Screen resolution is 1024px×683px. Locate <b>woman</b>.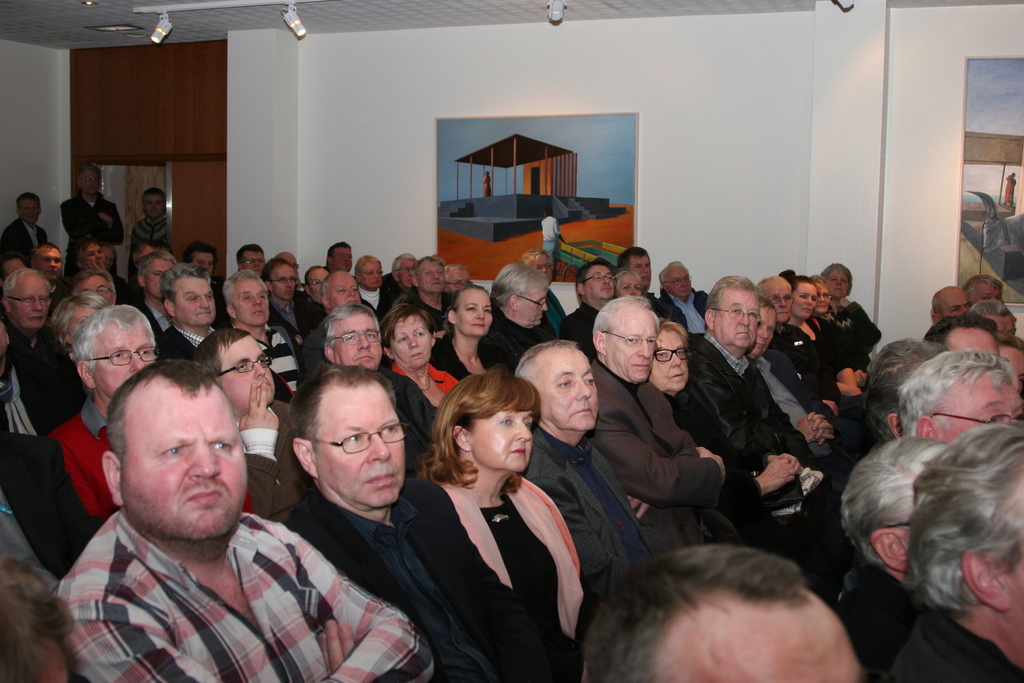
locate(378, 304, 467, 442).
